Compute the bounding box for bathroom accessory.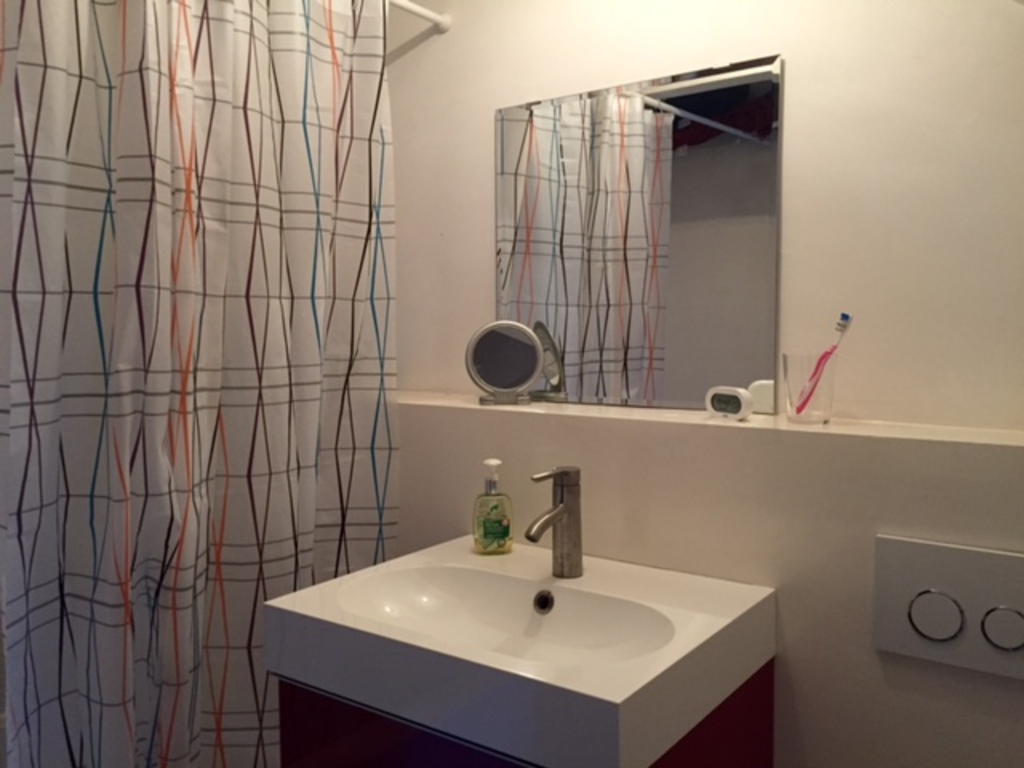
[464,320,544,405].
